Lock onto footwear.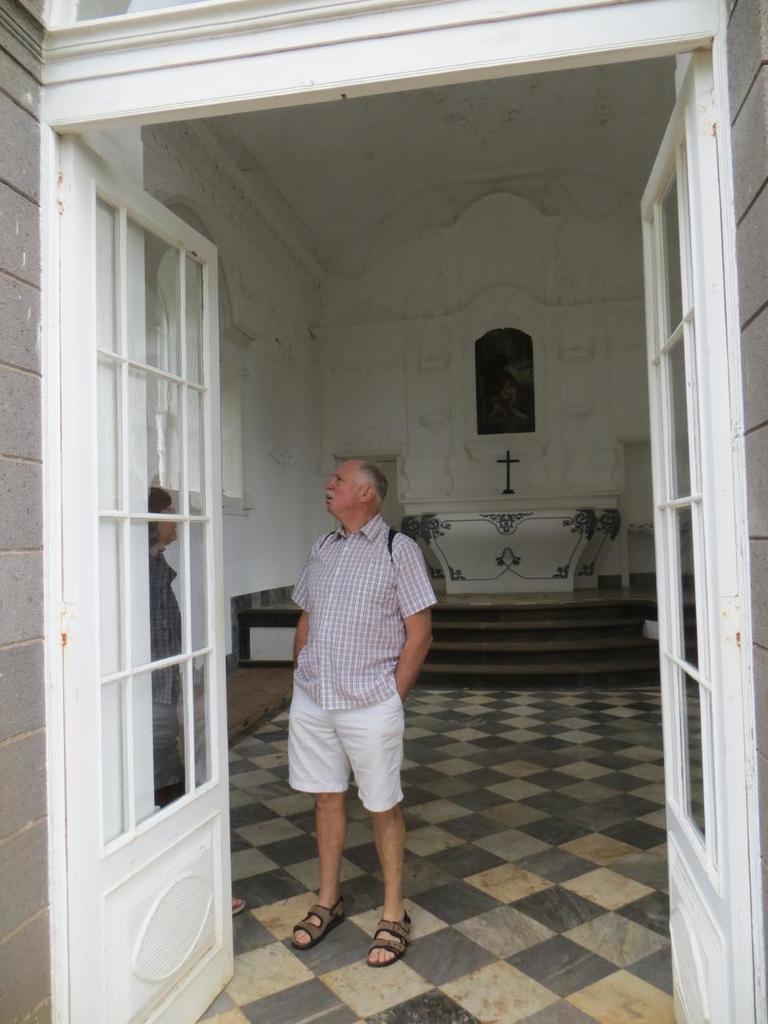
Locked: (292,898,345,955).
